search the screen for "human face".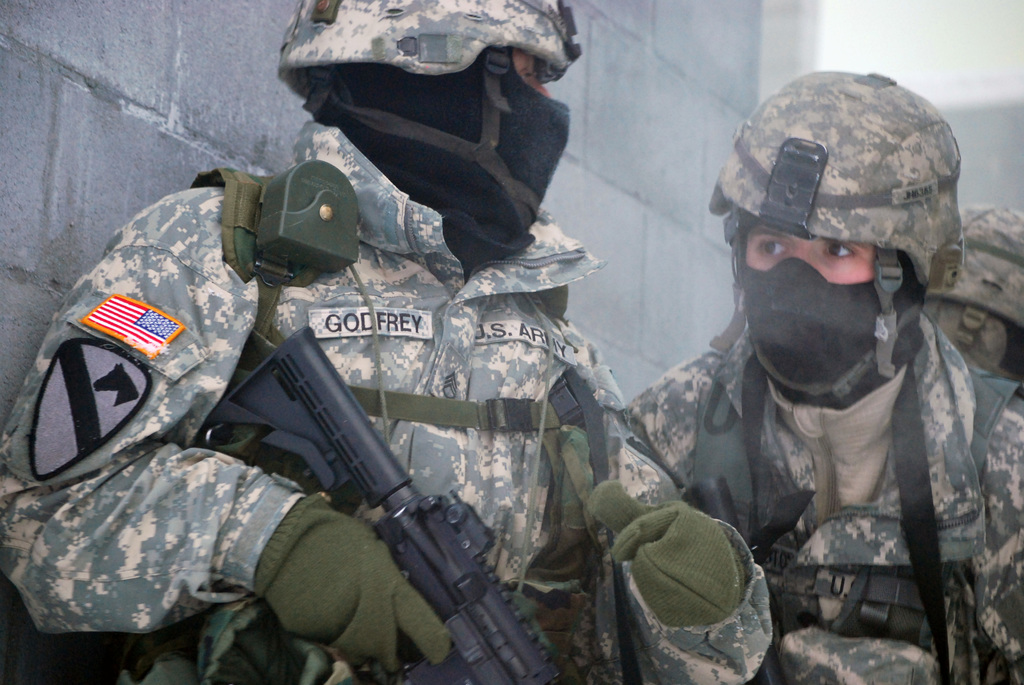
Found at (744, 221, 871, 280).
